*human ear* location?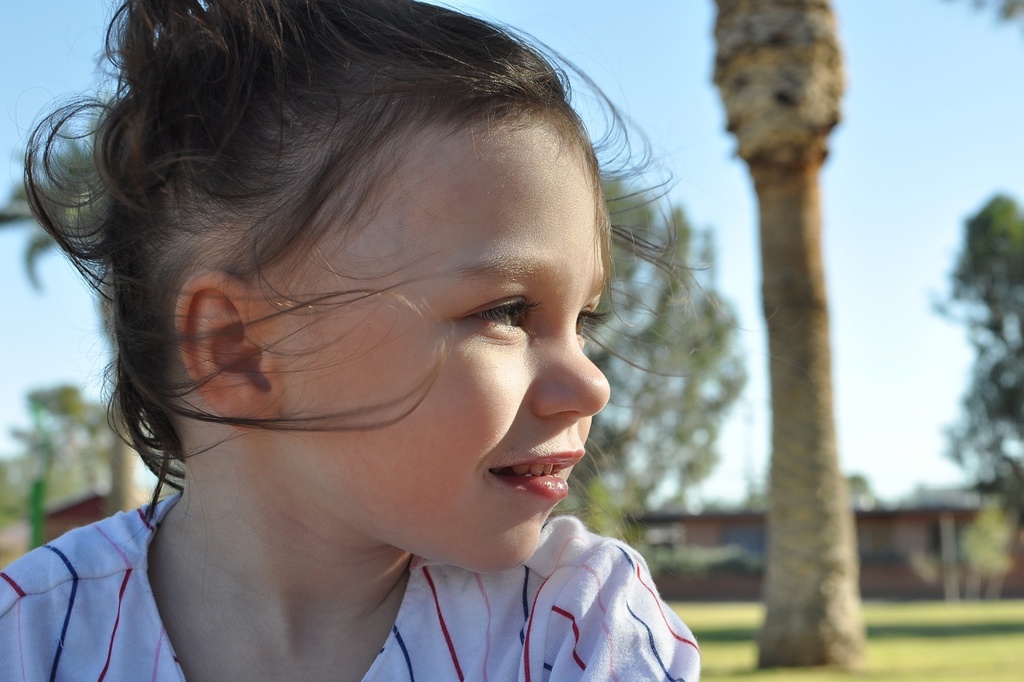
175:270:279:427
